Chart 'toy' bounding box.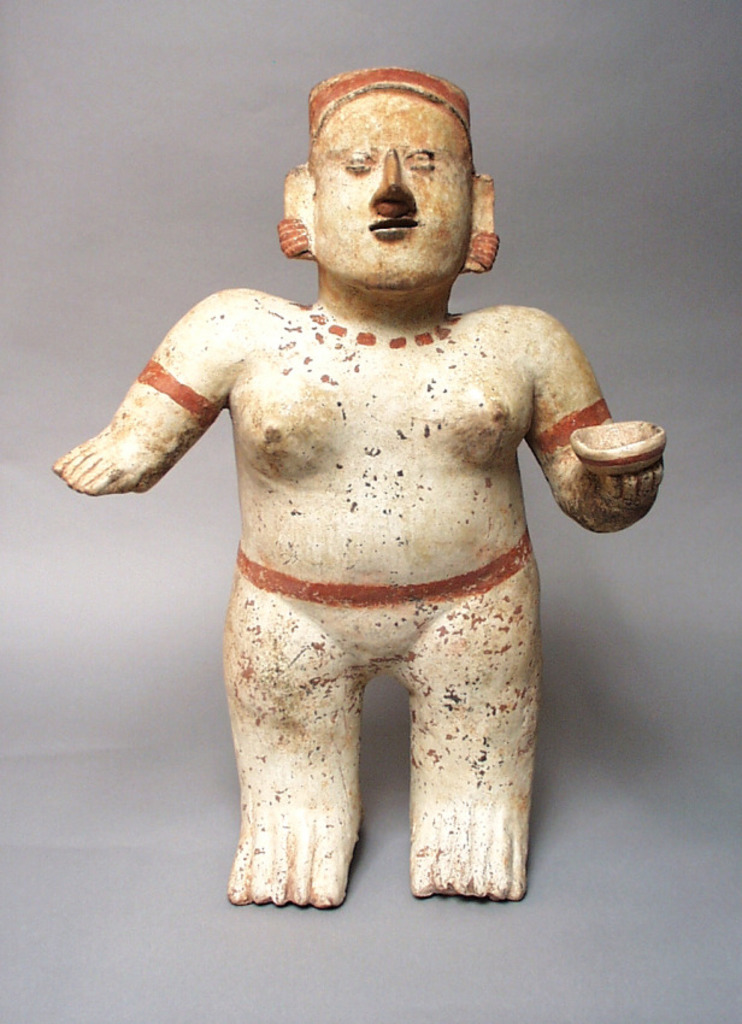
Charted: Rect(48, 65, 666, 906).
